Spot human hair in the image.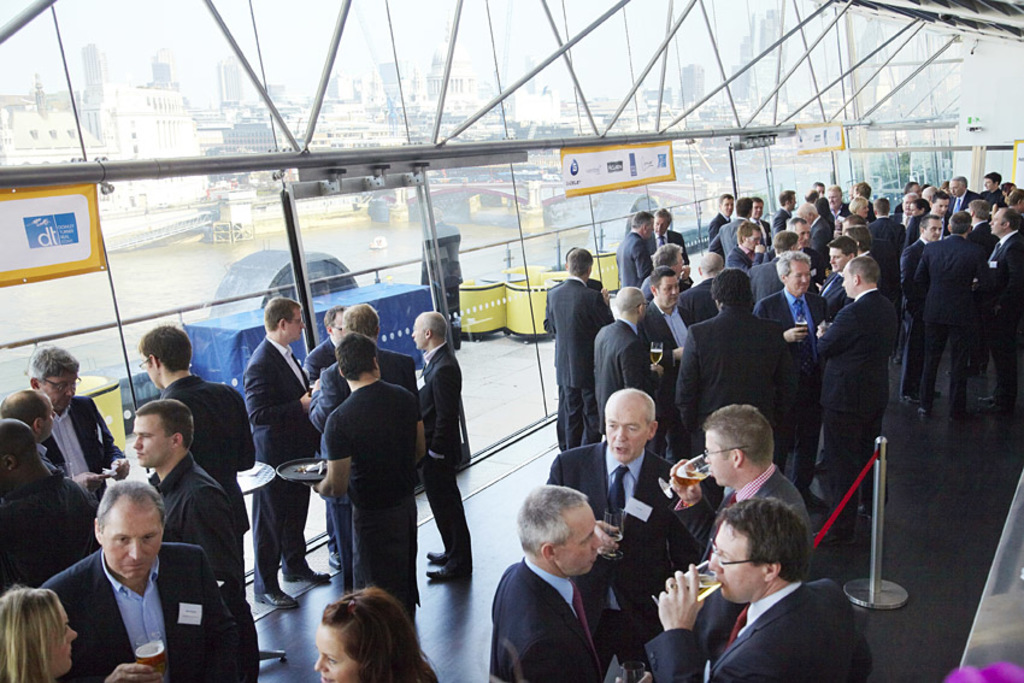
human hair found at box=[653, 242, 685, 263].
